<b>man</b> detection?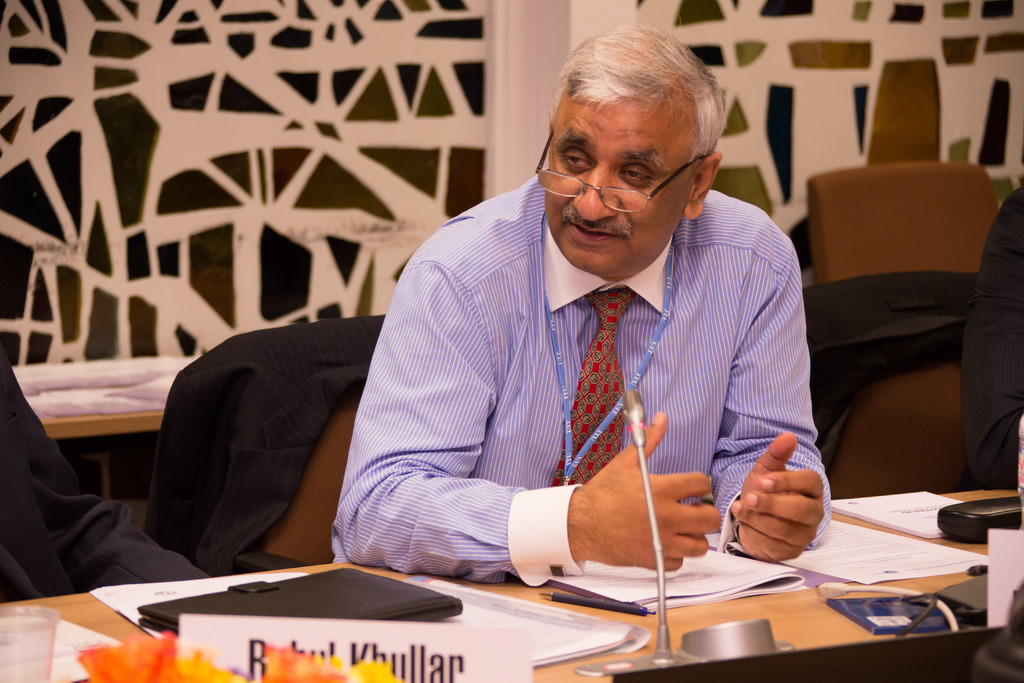
locate(333, 67, 835, 600)
